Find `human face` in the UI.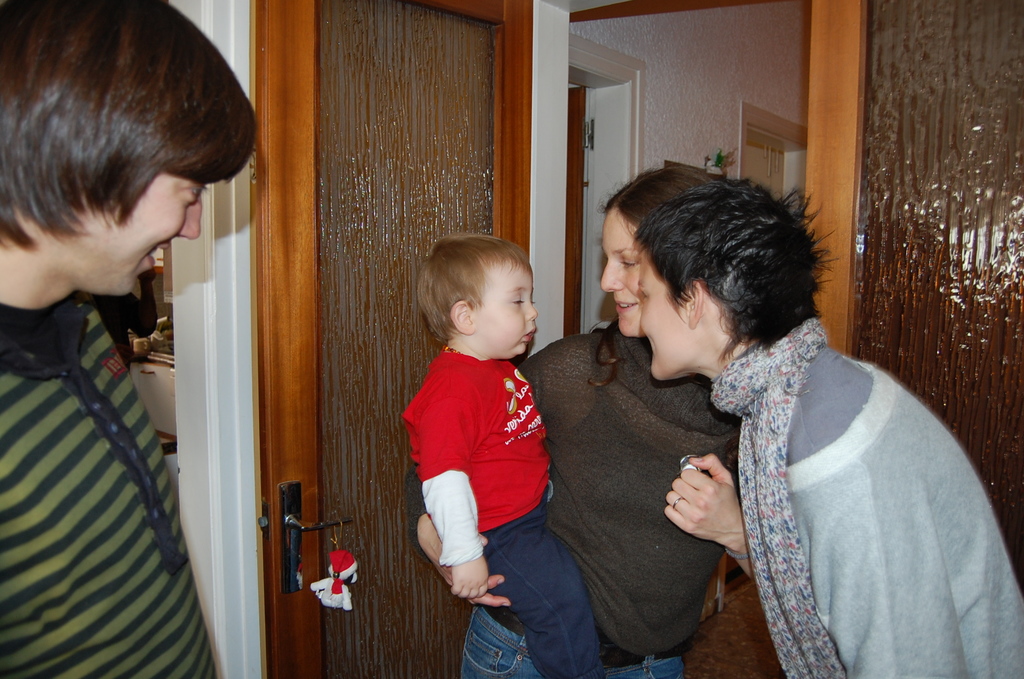
UI element at bbox=(81, 183, 220, 297).
